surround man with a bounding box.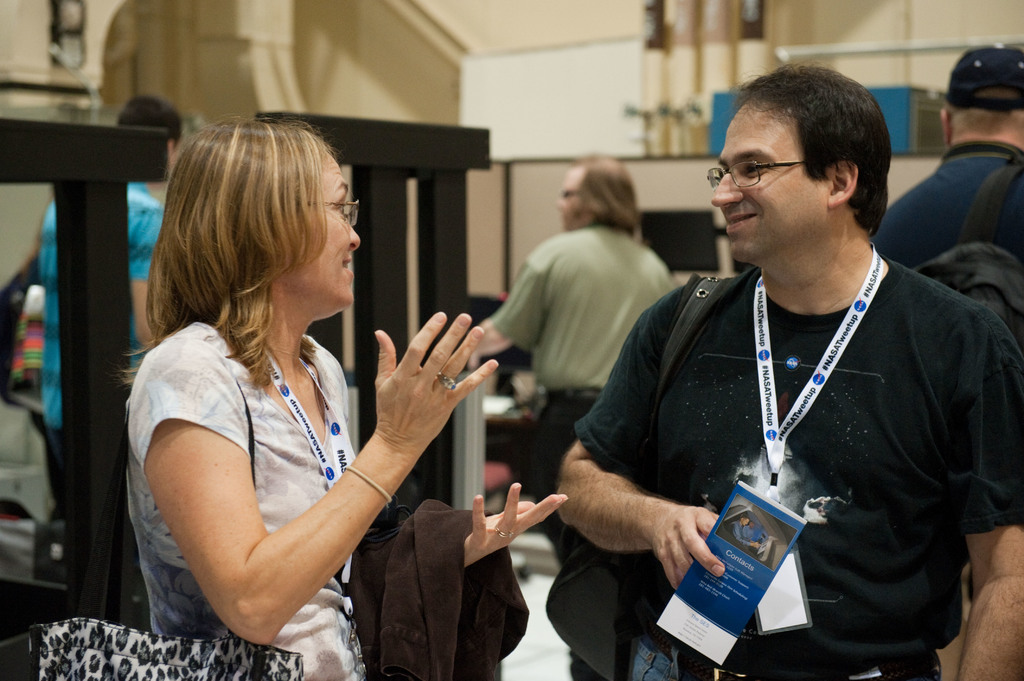
[x1=557, y1=87, x2=1004, y2=661].
